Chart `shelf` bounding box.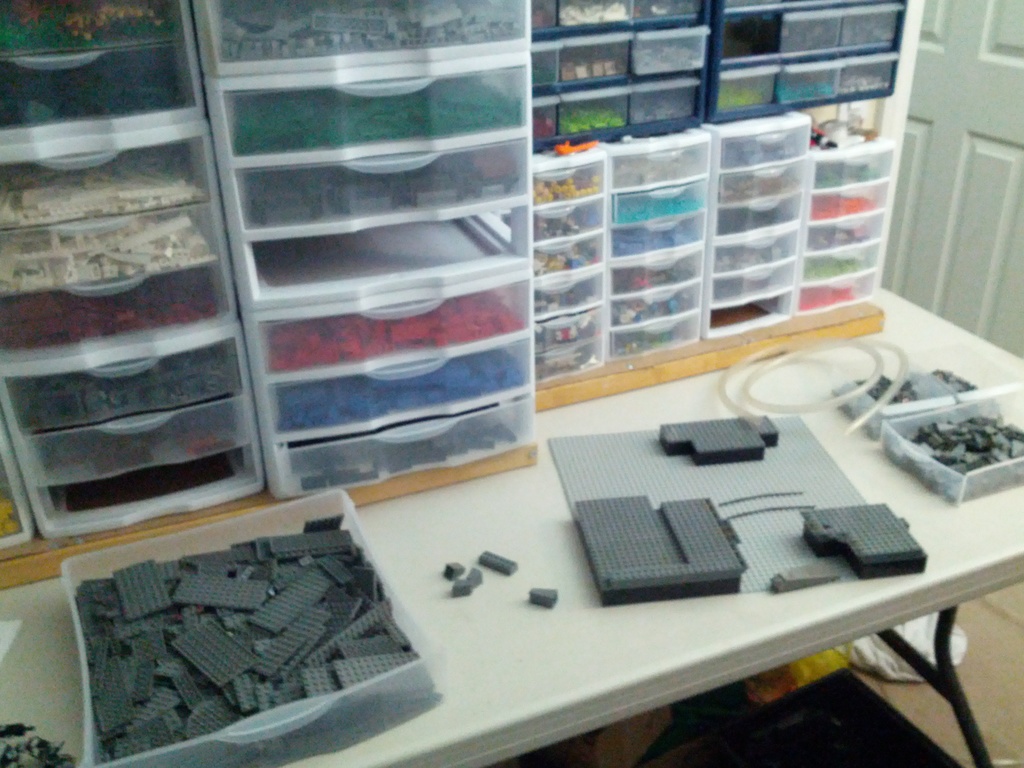
Charted: 710:3:909:116.
